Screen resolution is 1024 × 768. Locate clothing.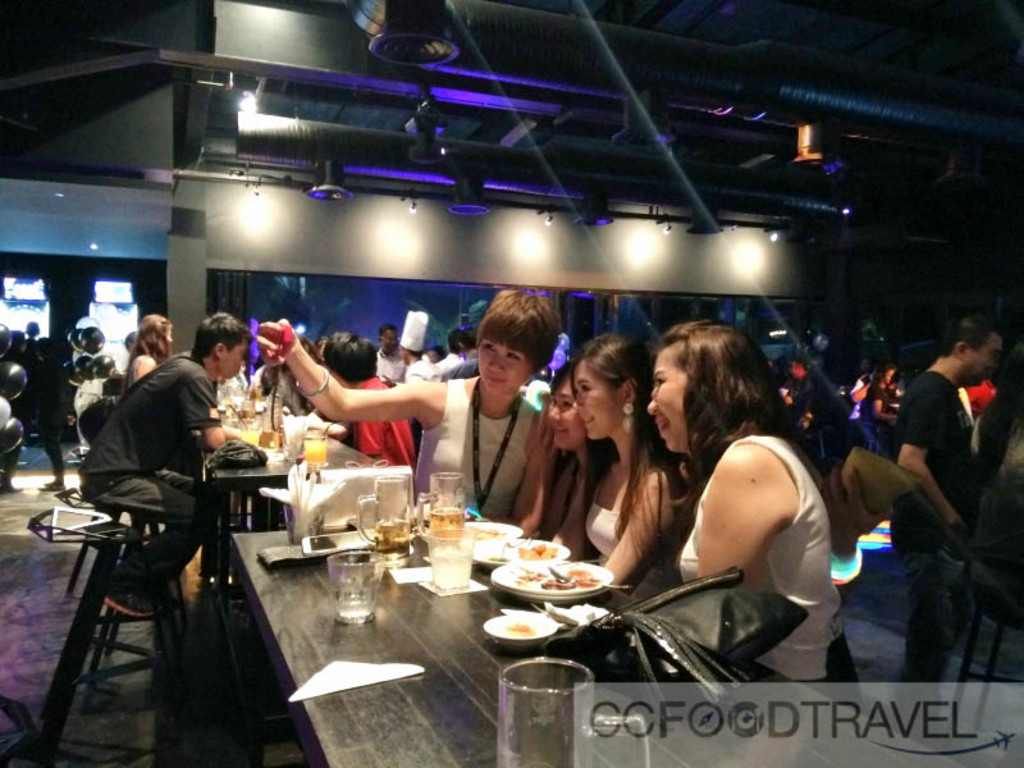
select_region(367, 349, 410, 381).
